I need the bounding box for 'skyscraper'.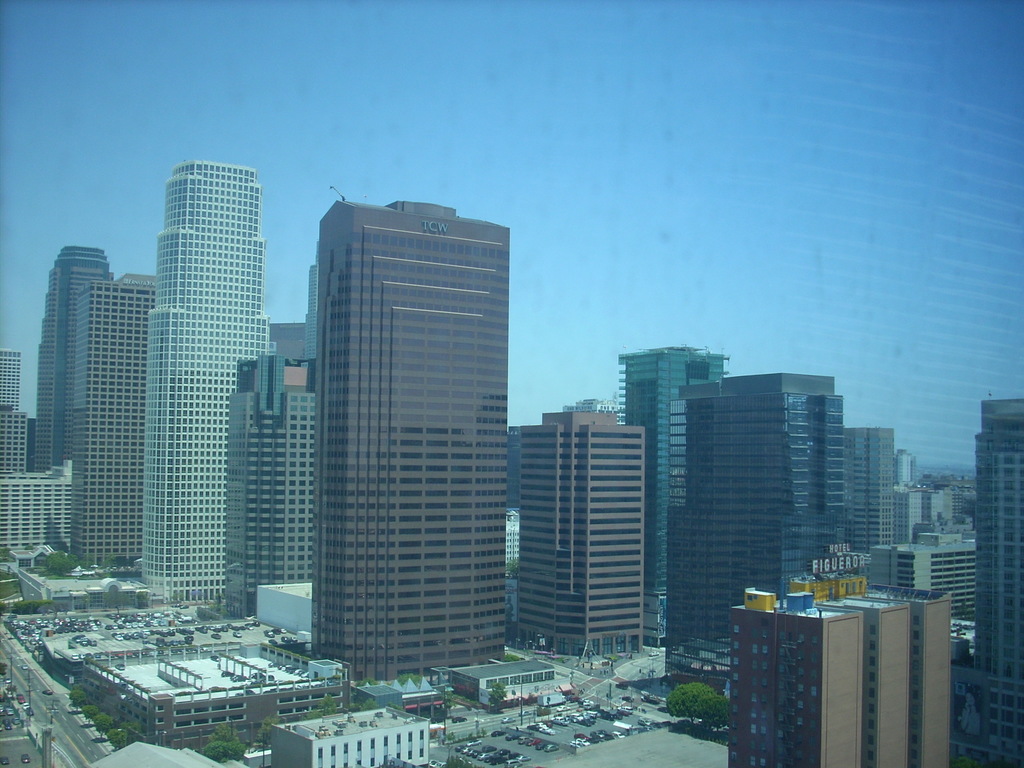
Here it is: bbox(34, 238, 118, 479).
